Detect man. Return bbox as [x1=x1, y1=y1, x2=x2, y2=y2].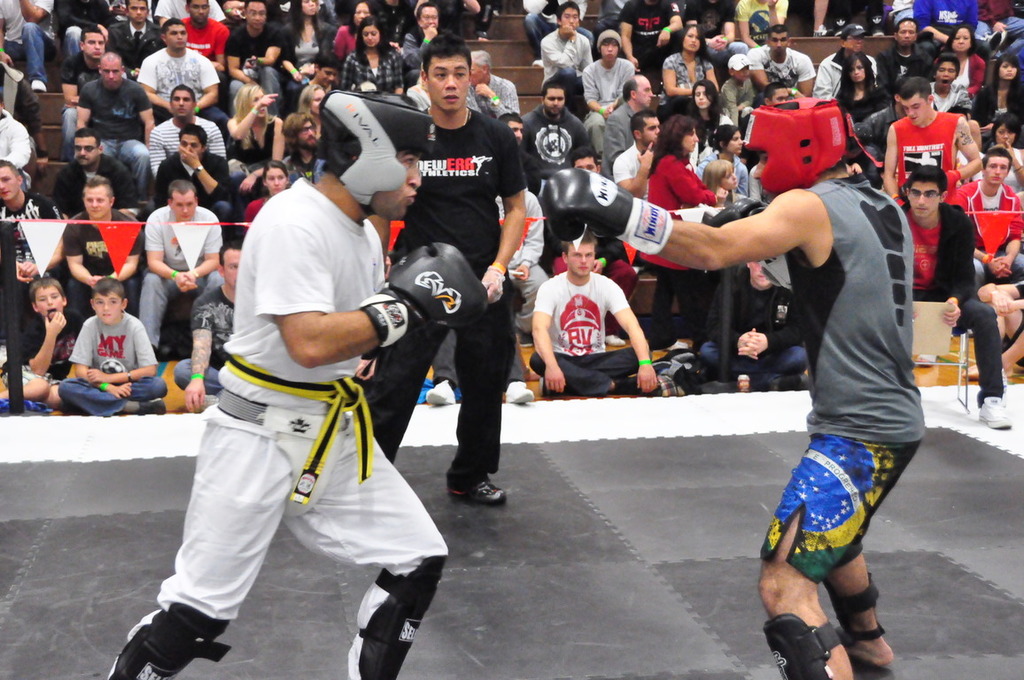
[x1=944, y1=147, x2=1023, y2=287].
